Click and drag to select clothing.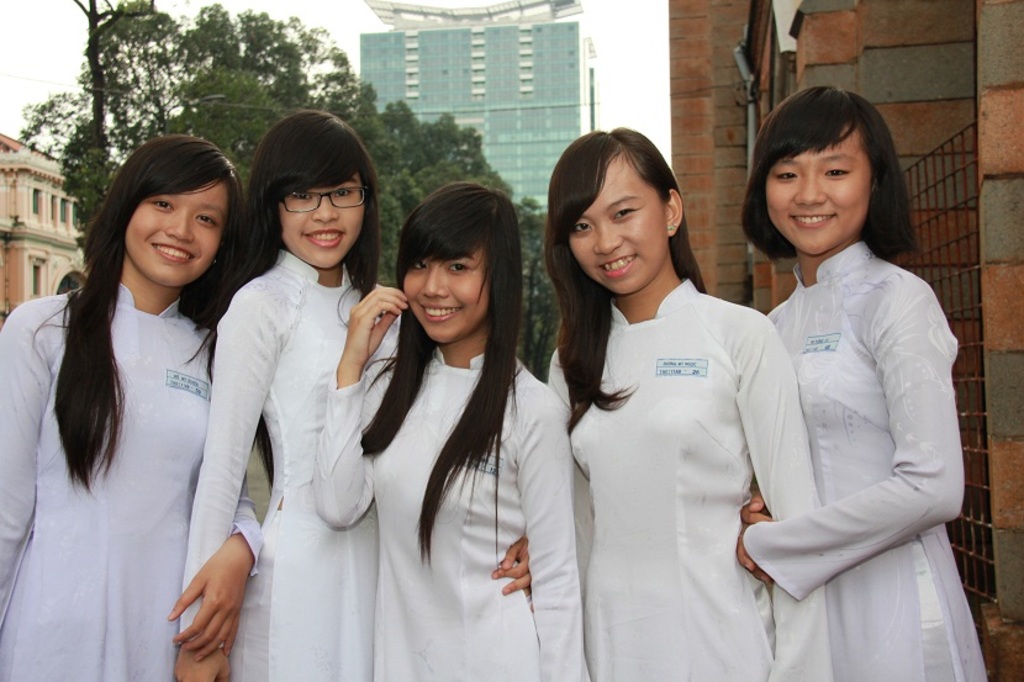
Selection: [168, 244, 405, 681].
